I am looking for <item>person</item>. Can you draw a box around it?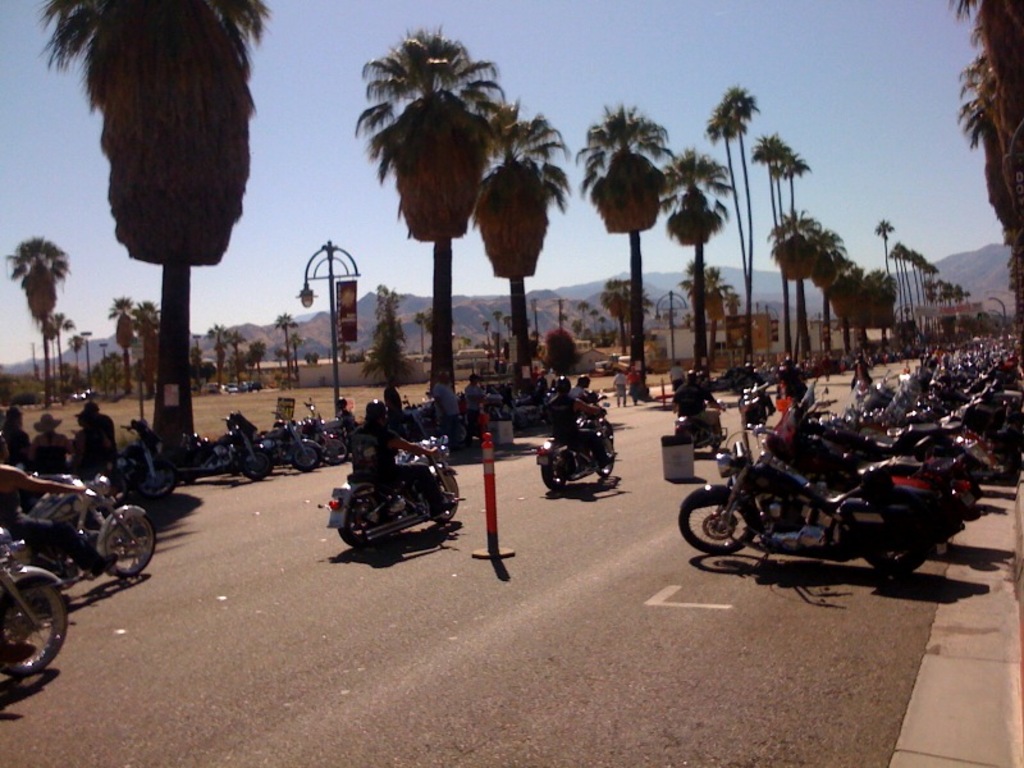
Sure, the bounding box is Rect(540, 376, 613, 471).
